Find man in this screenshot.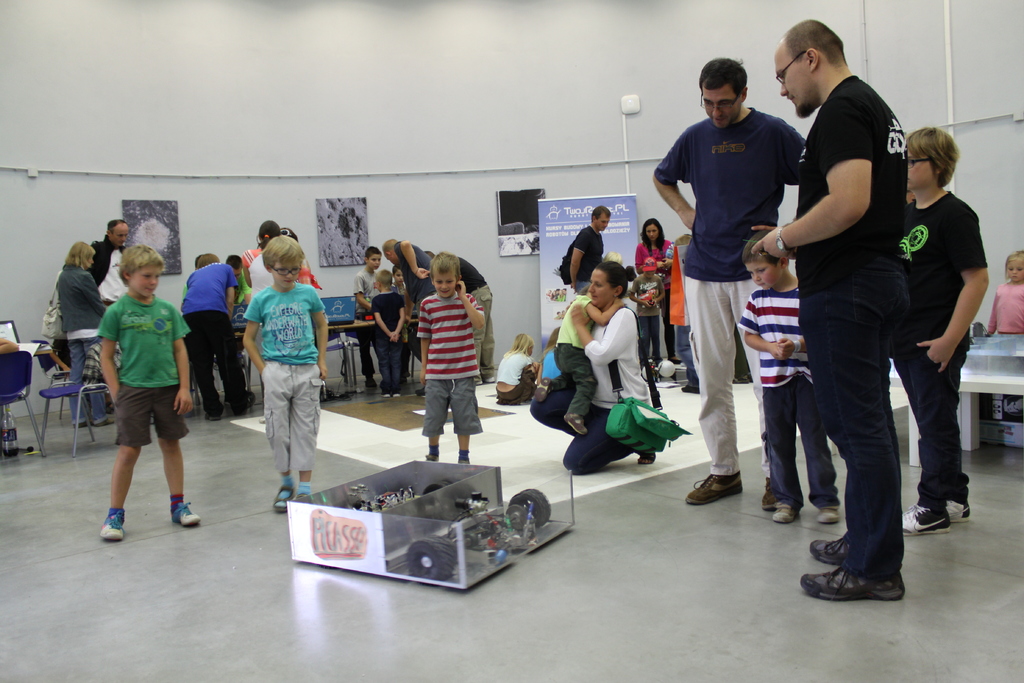
The bounding box for man is (756, 37, 966, 575).
